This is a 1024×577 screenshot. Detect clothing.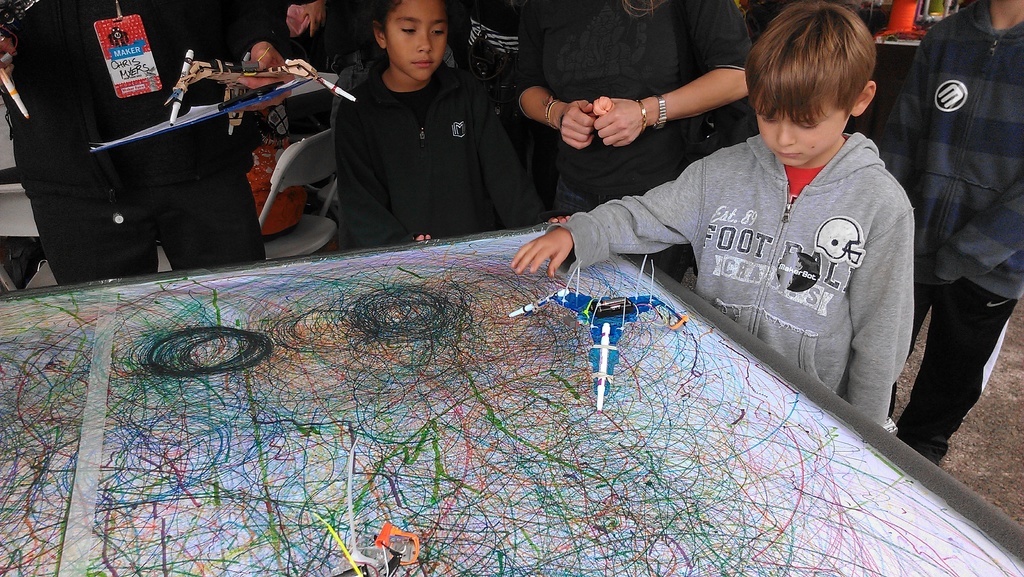
locate(333, 60, 535, 246).
